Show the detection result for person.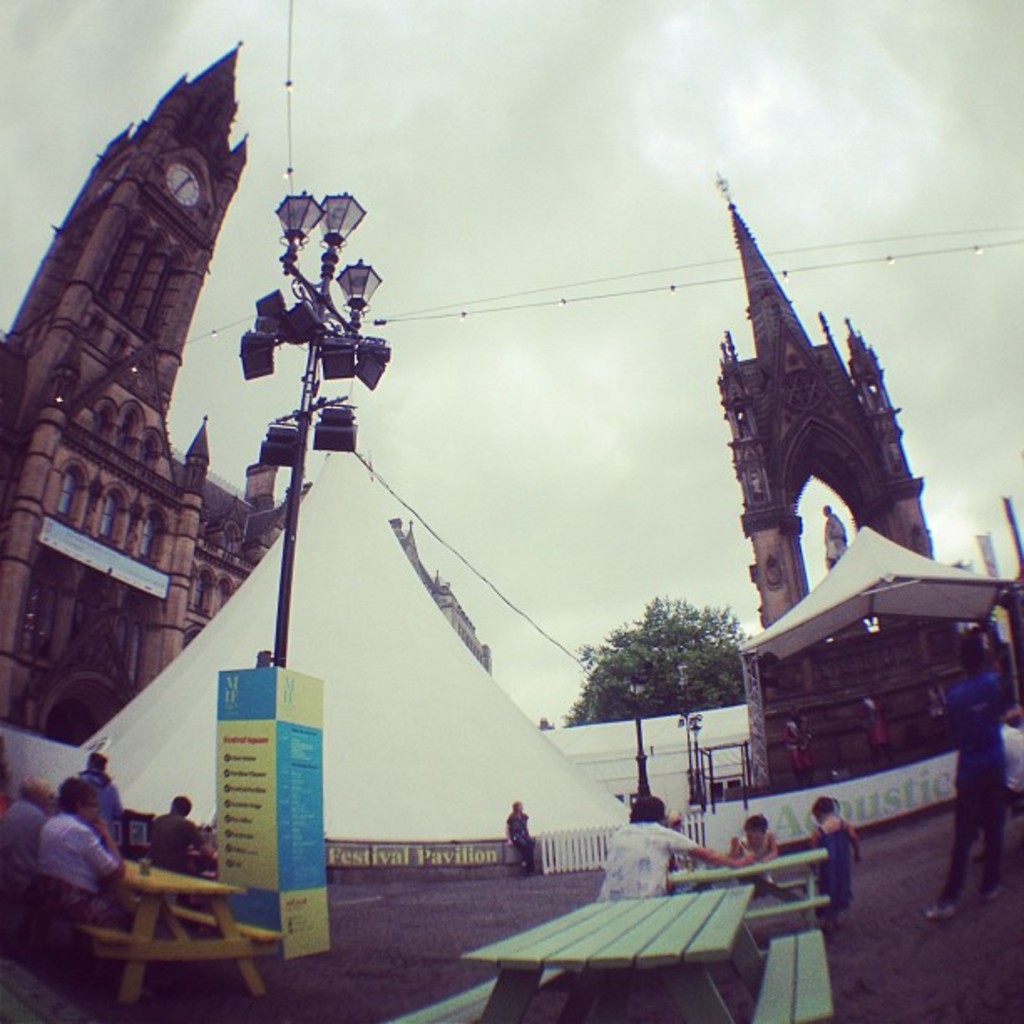
[x1=733, y1=806, x2=778, y2=872].
